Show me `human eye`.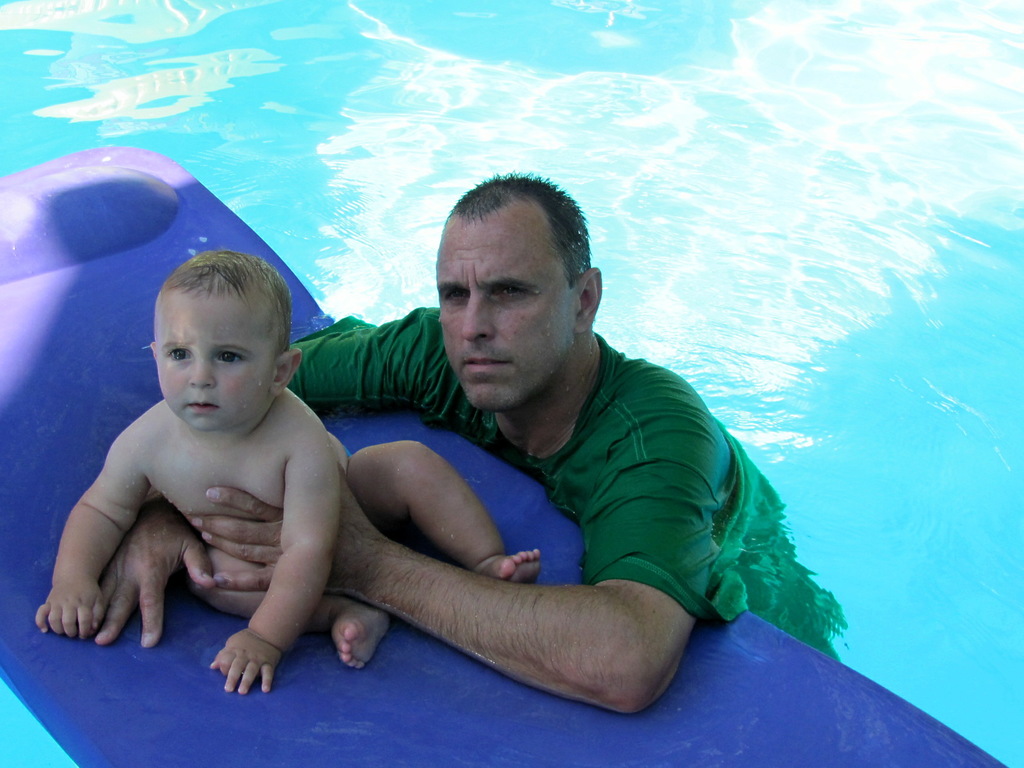
`human eye` is here: 442:286:468:307.
